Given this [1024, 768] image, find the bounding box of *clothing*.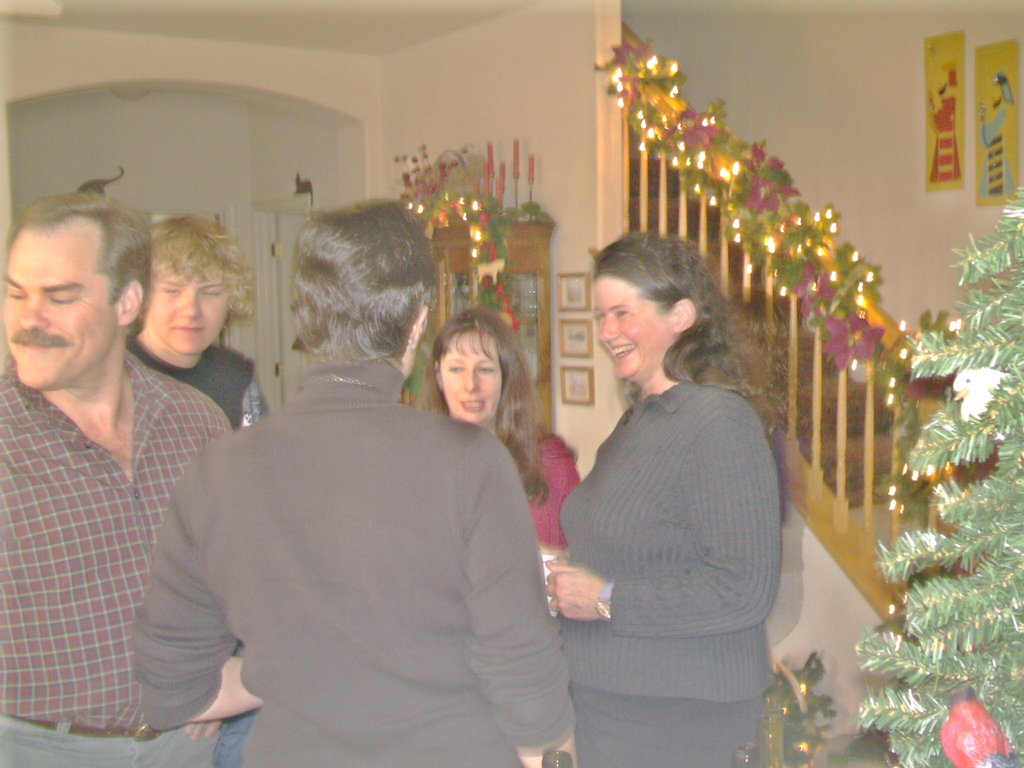
(x1=134, y1=348, x2=579, y2=762).
